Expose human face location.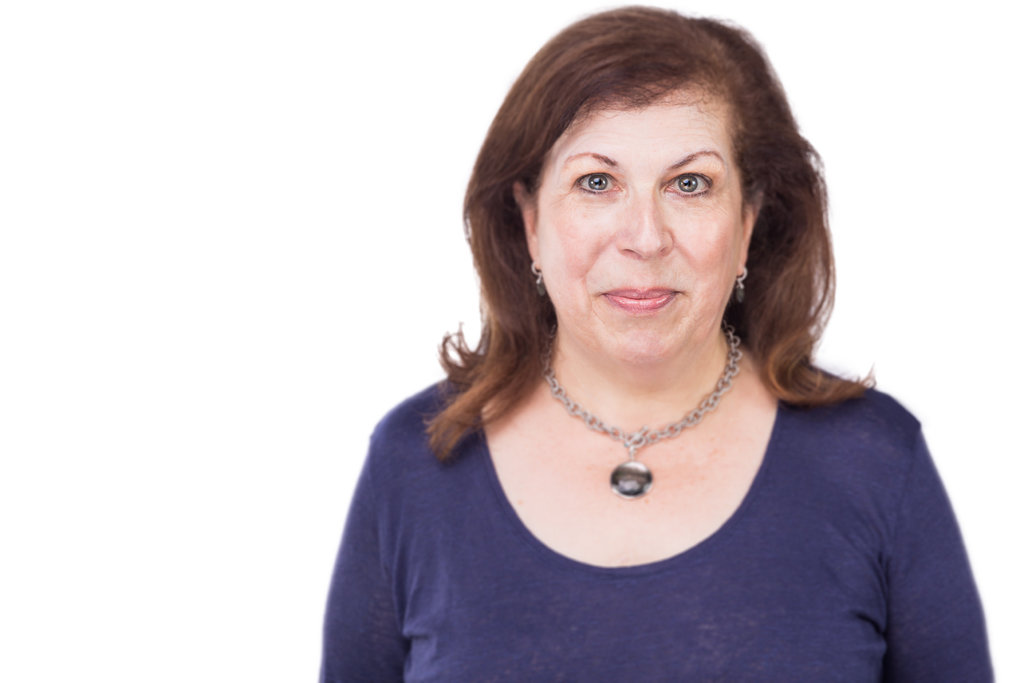
Exposed at pyautogui.locateOnScreen(534, 92, 742, 363).
